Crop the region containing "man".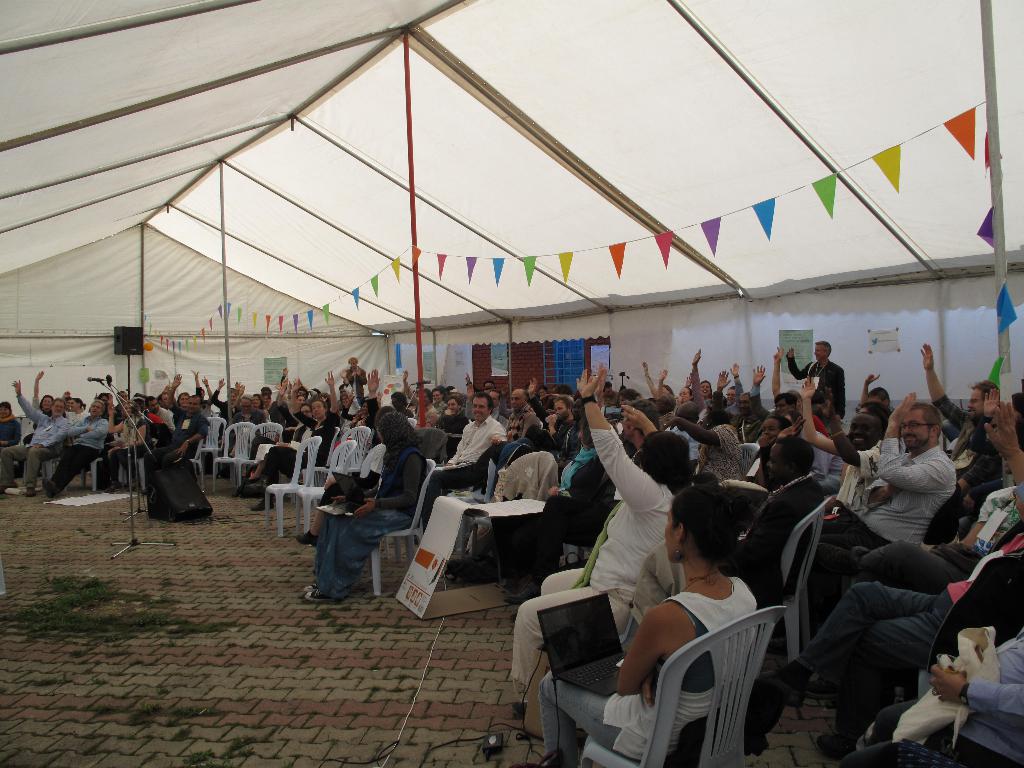
Crop region: (721, 362, 746, 422).
